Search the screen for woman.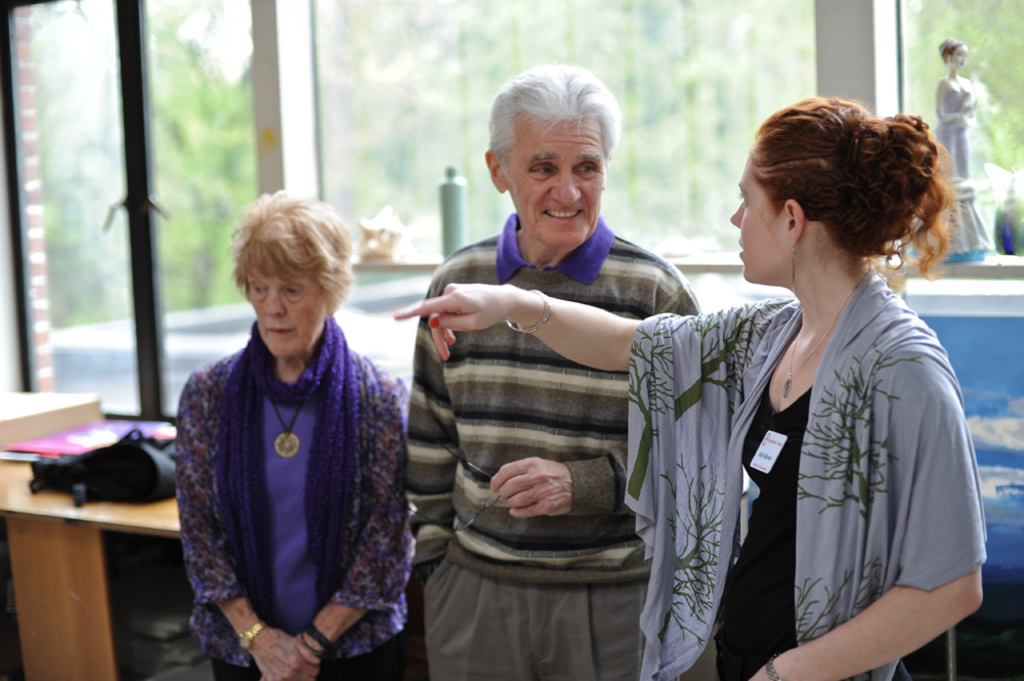
Found at pyautogui.locateOnScreen(183, 190, 422, 680).
